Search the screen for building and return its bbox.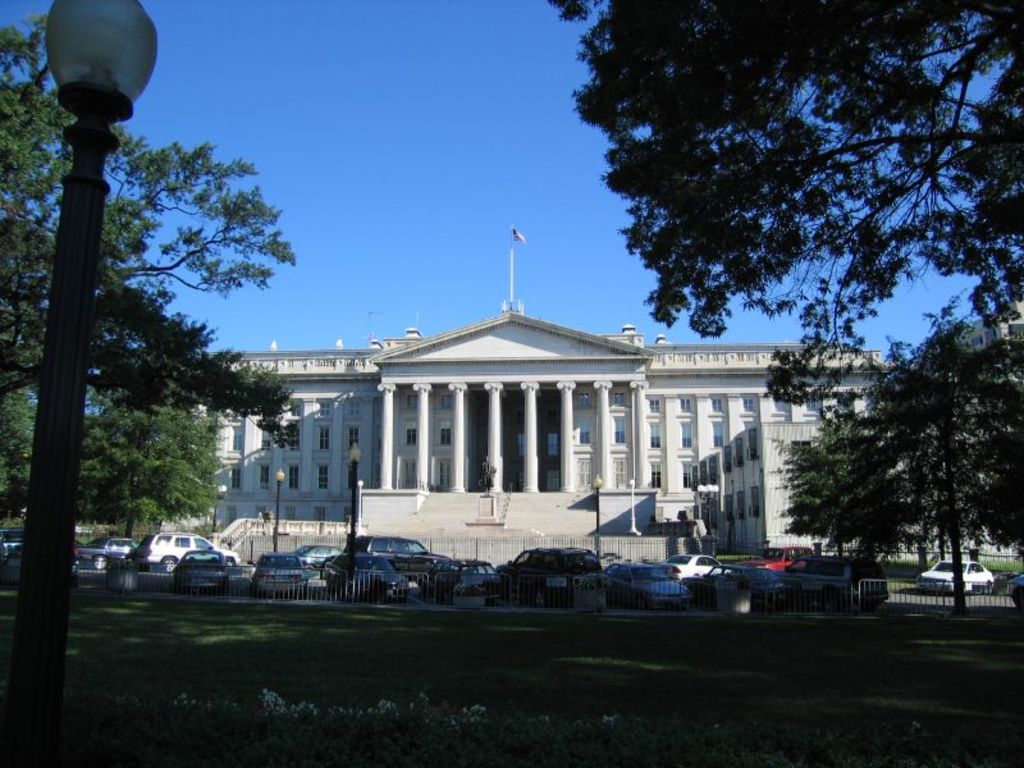
Found: locate(74, 300, 946, 566).
